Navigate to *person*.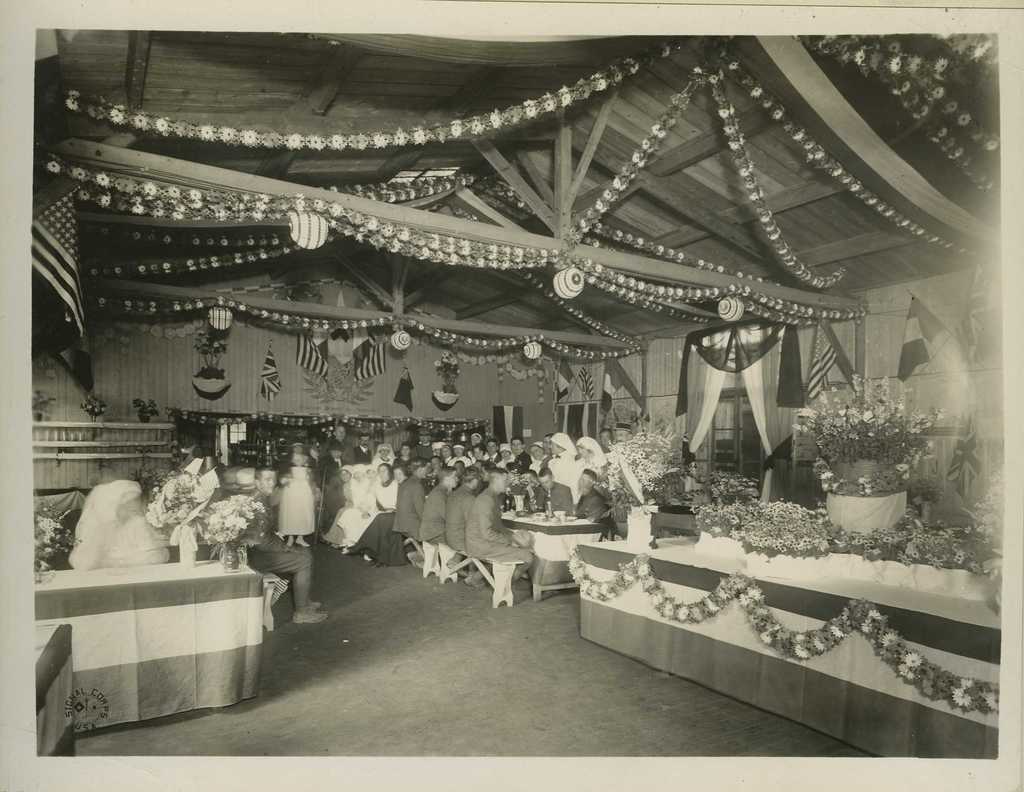
Navigation target: region(225, 465, 240, 497).
